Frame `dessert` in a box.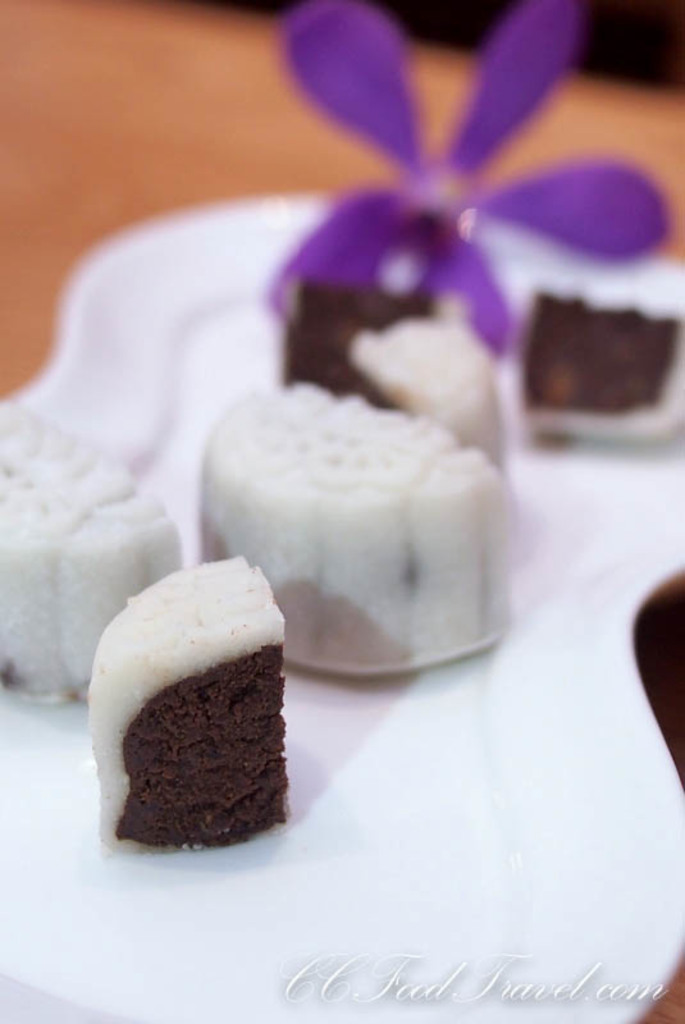
detection(0, 1, 684, 1023).
